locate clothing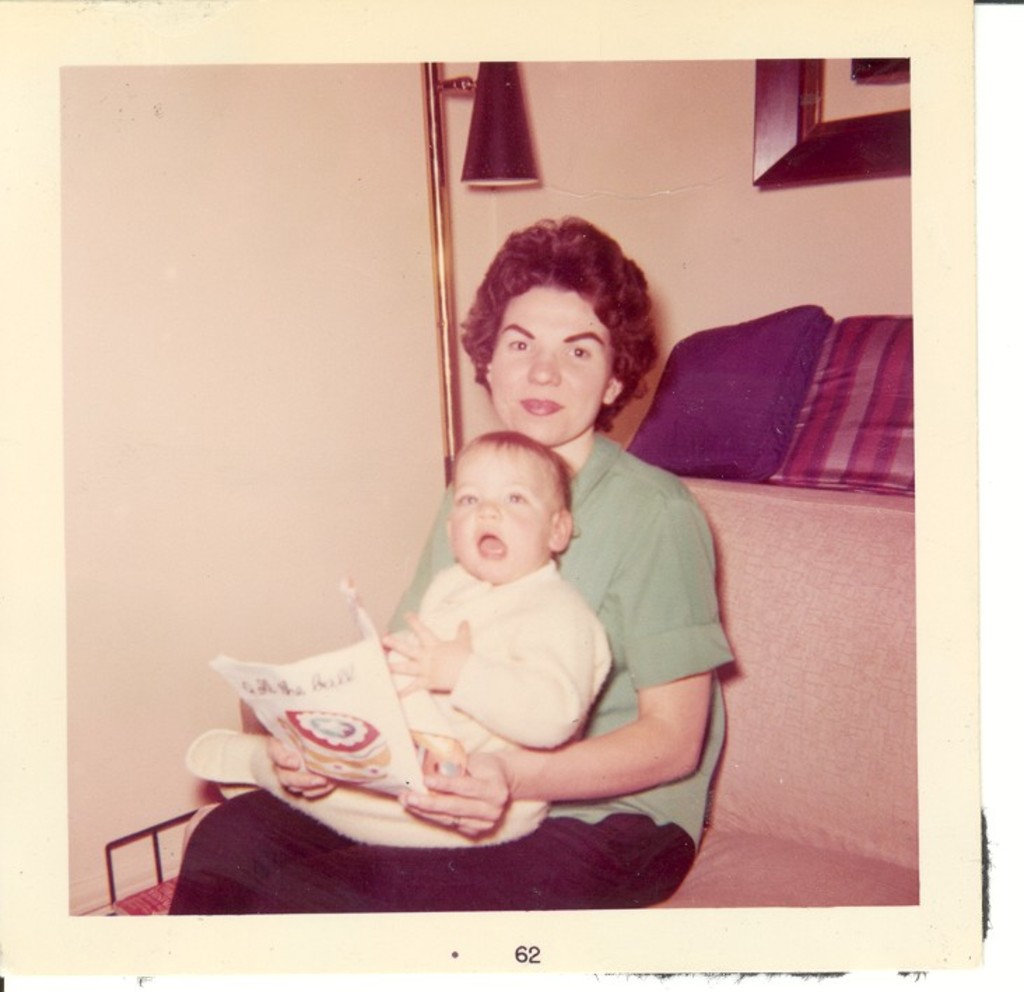
[190, 555, 624, 849]
